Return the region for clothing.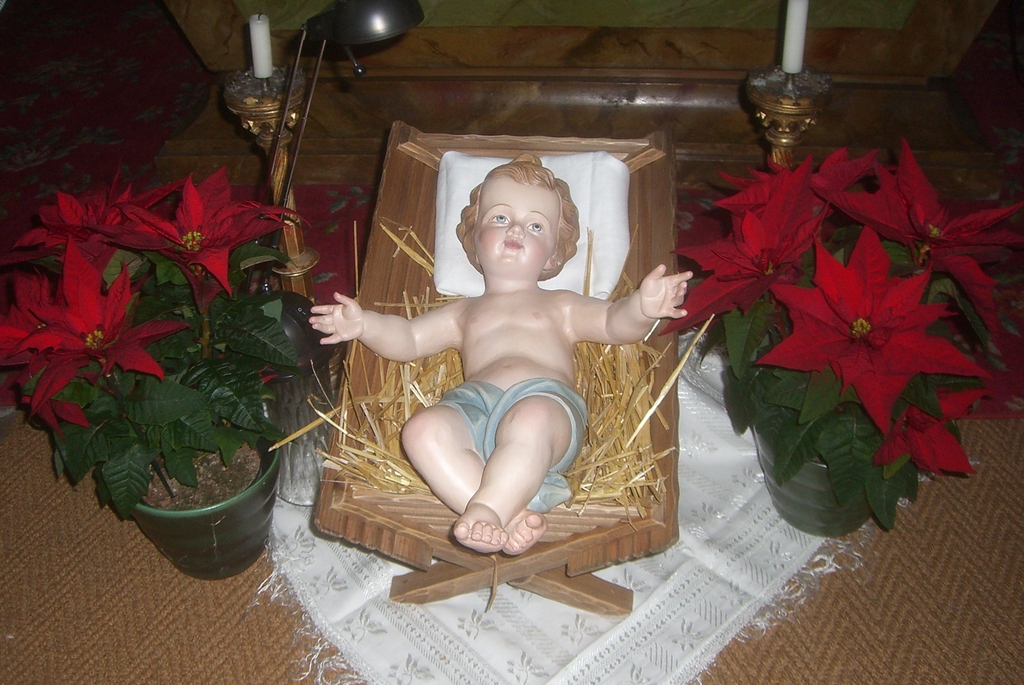
{"left": 429, "top": 380, "right": 589, "bottom": 512}.
